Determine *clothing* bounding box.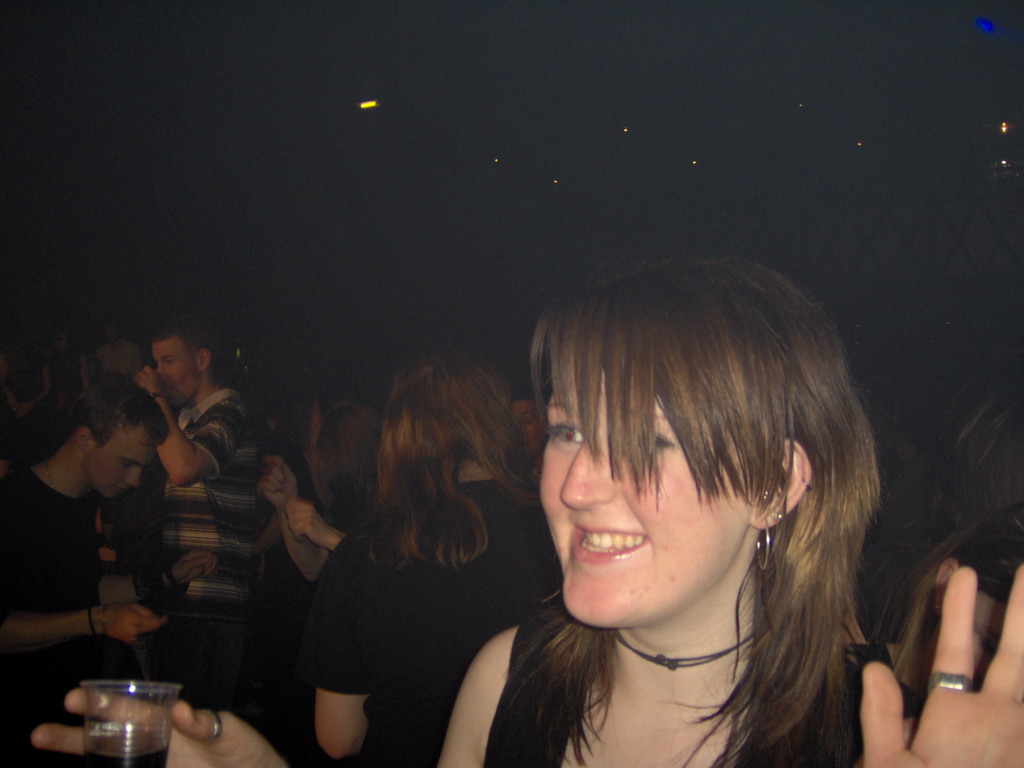
Determined: (x1=4, y1=472, x2=112, y2=764).
